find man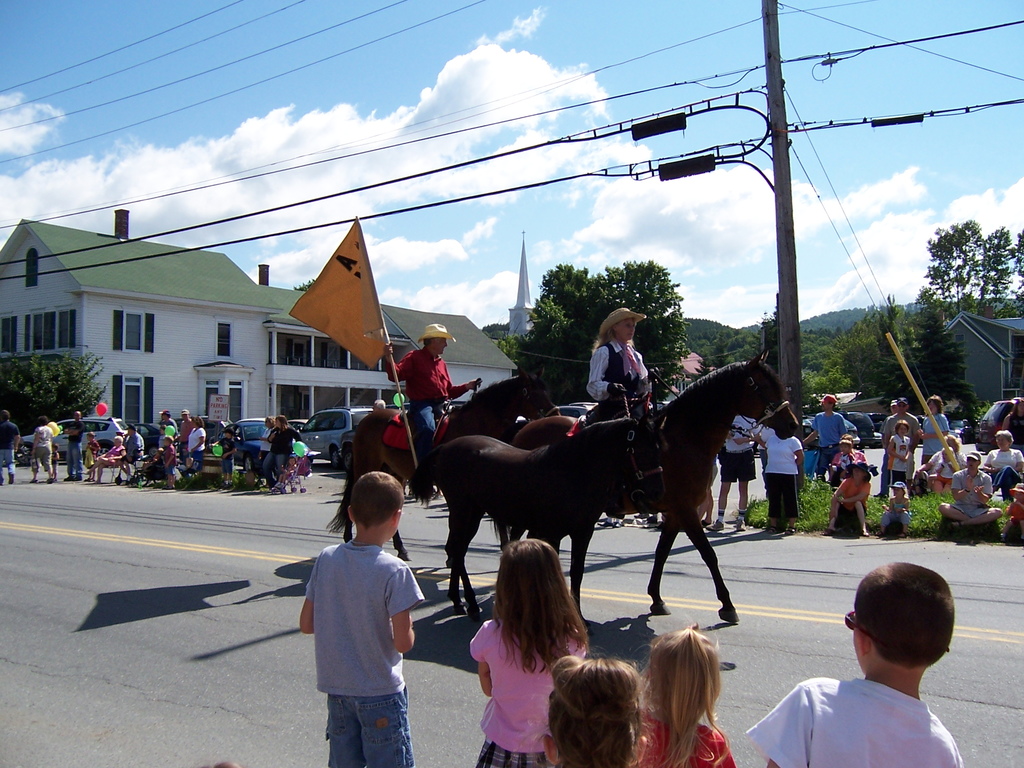
l=805, t=394, r=849, b=480
